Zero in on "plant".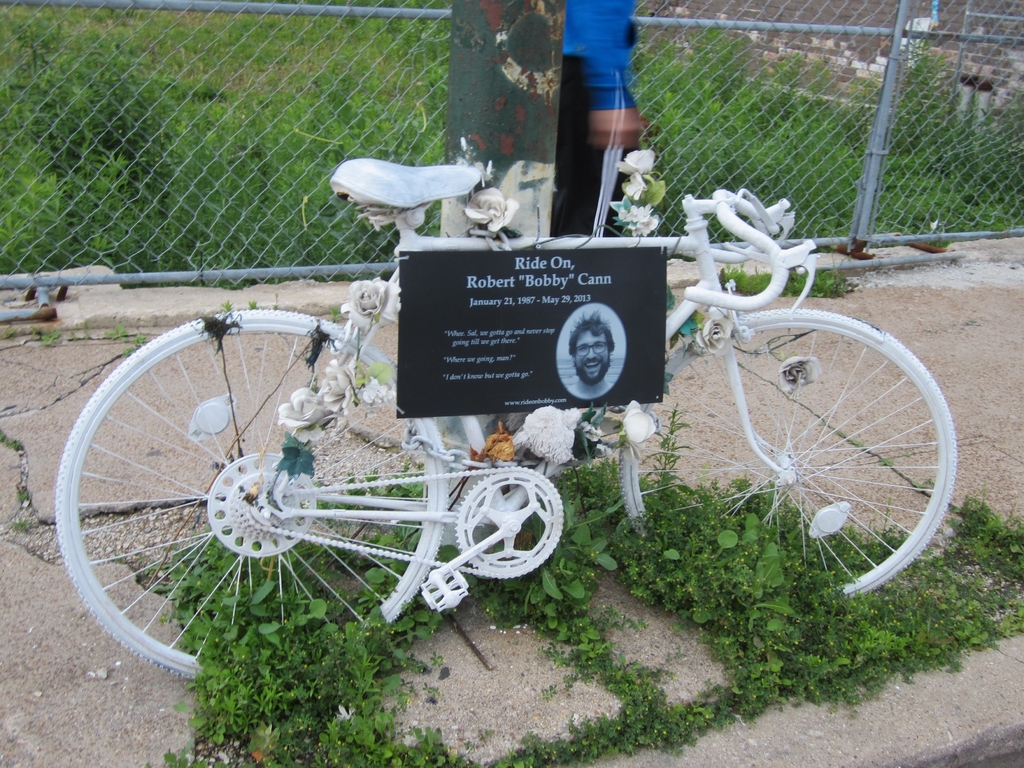
Zeroed in: bbox=[103, 323, 130, 339].
